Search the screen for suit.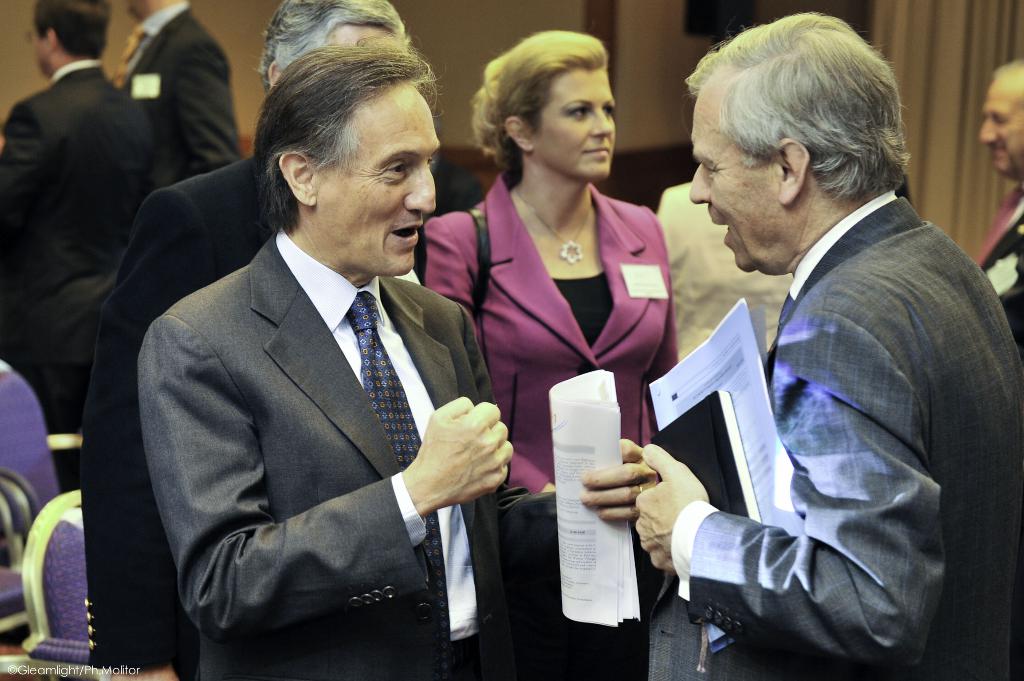
Found at {"left": 0, "top": 56, "right": 161, "bottom": 493}.
